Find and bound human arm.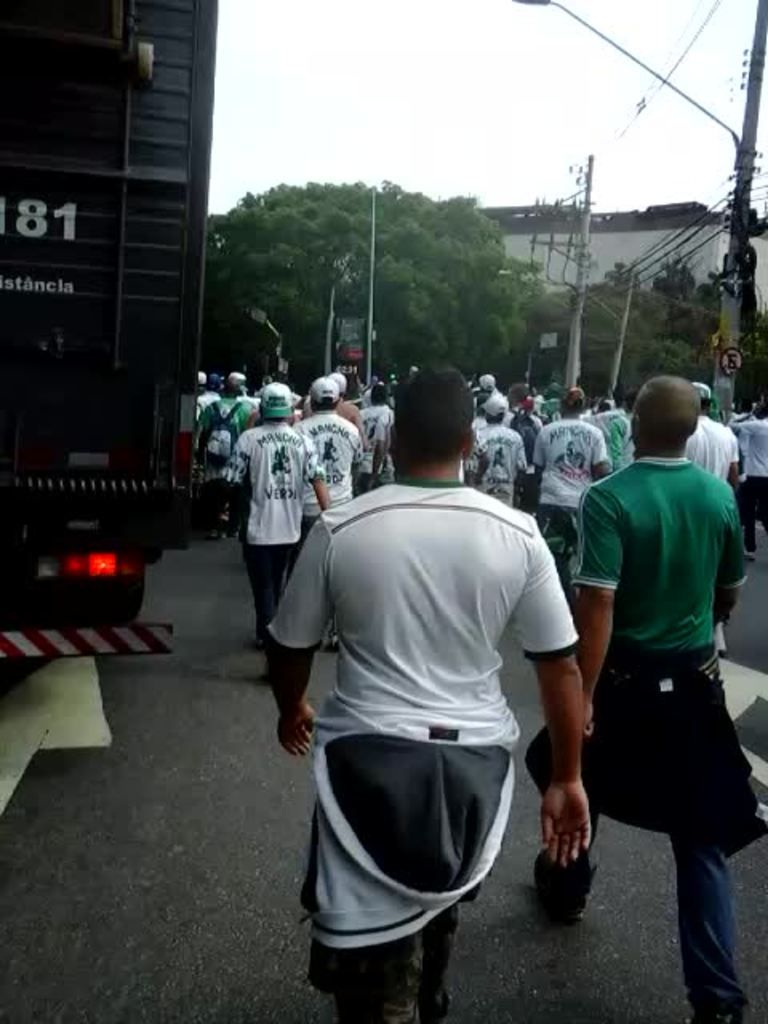
Bound: x1=194 y1=410 x2=208 y2=462.
